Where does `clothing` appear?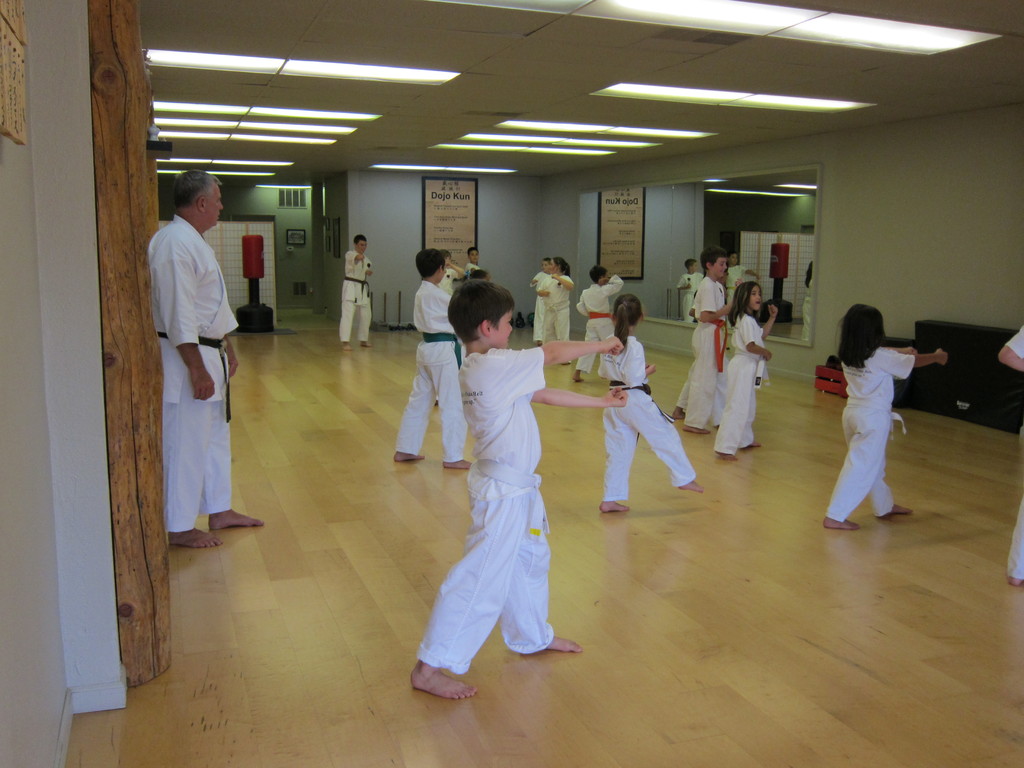
Appears at pyautogui.locateOnScreen(602, 338, 706, 507).
